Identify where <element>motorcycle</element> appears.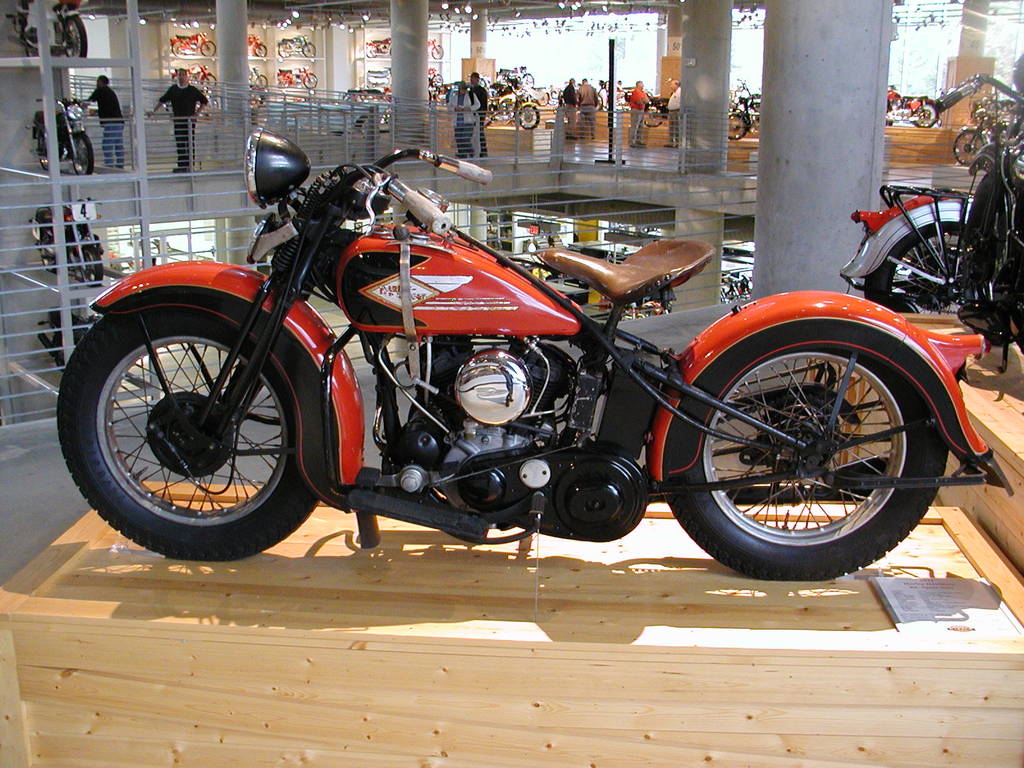
Appears at rect(30, 193, 108, 287).
